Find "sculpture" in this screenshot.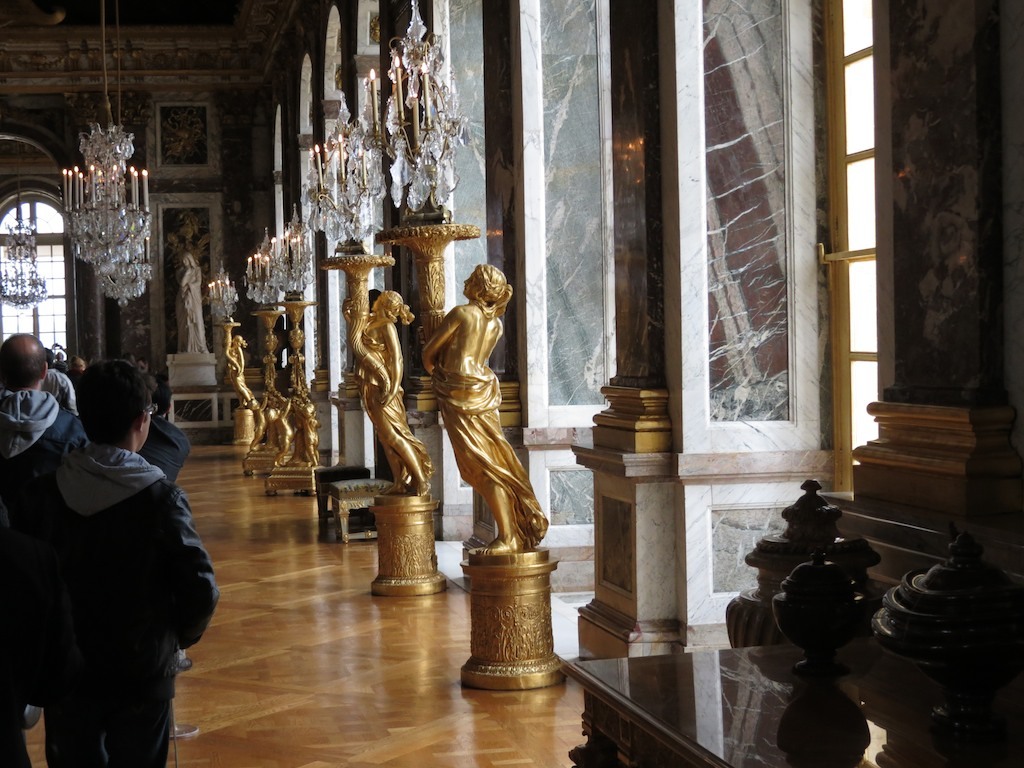
The bounding box for "sculpture" is left=220, top=319, right=262, bottom=455.
